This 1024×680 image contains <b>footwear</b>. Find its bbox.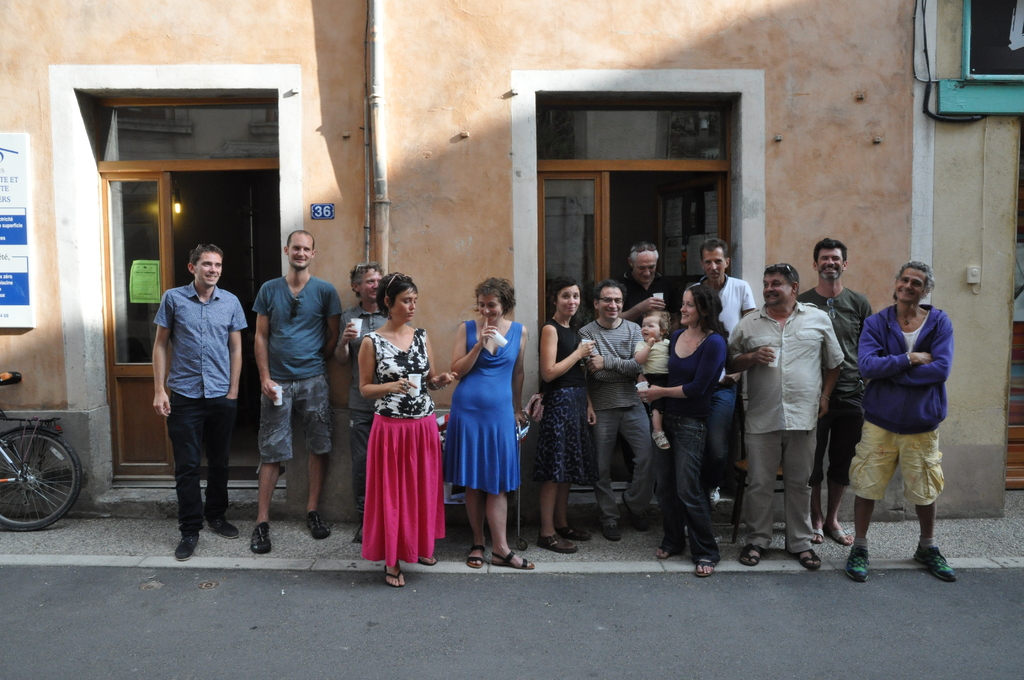
box(212, 511, 241, 542).
